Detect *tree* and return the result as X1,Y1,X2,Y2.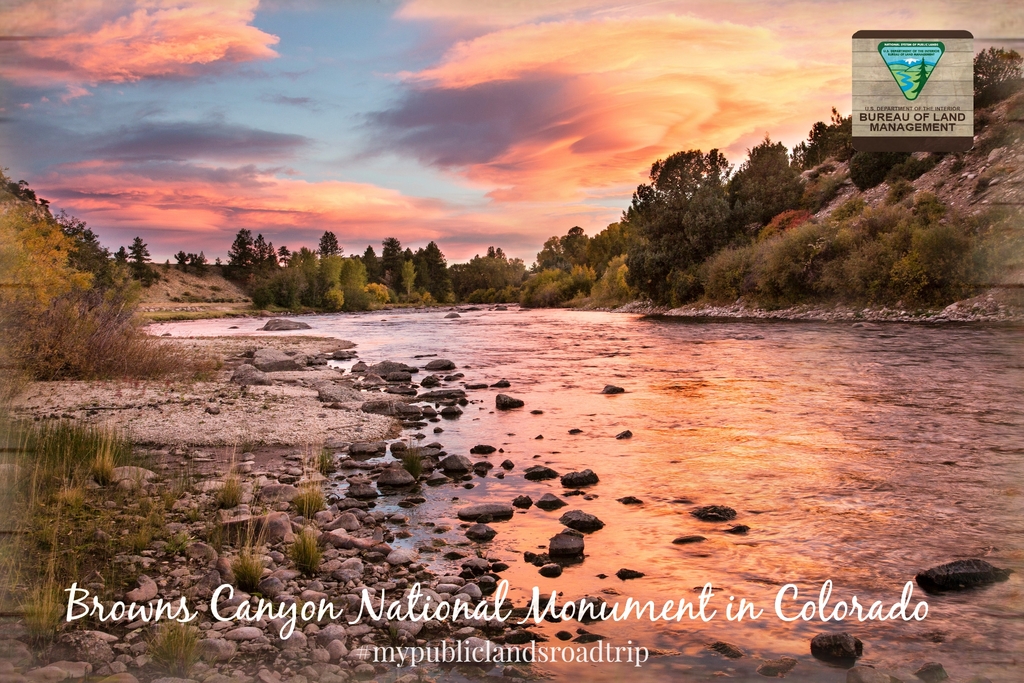
111,245,129,266.
